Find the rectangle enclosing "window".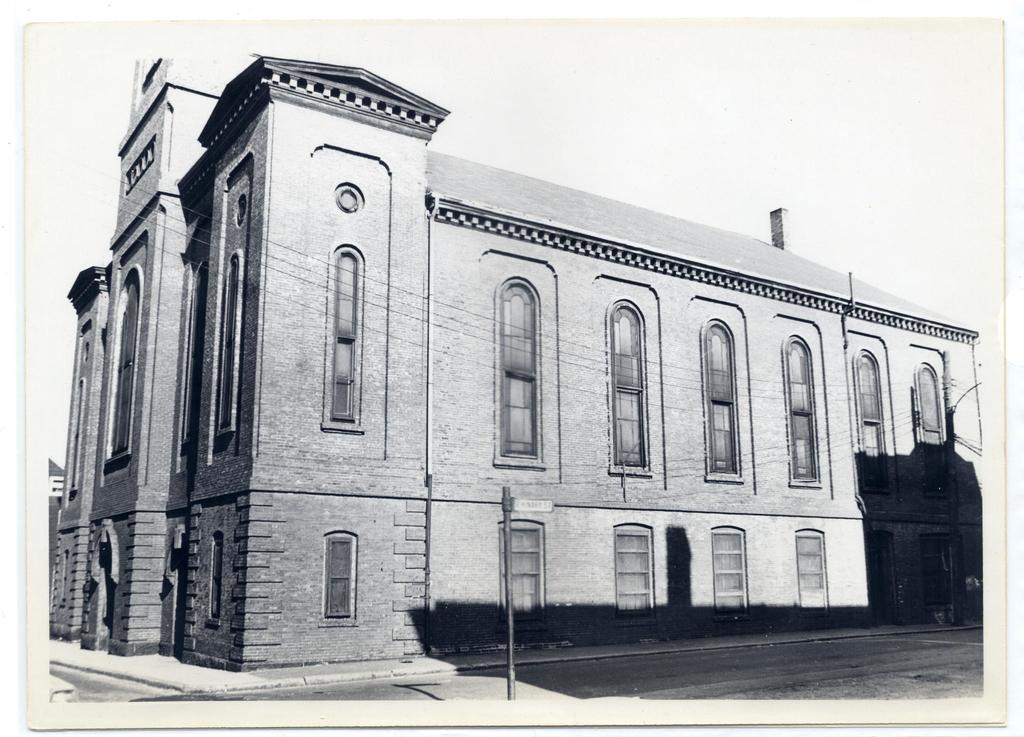
bbox=[781, 332, 820, 490].
